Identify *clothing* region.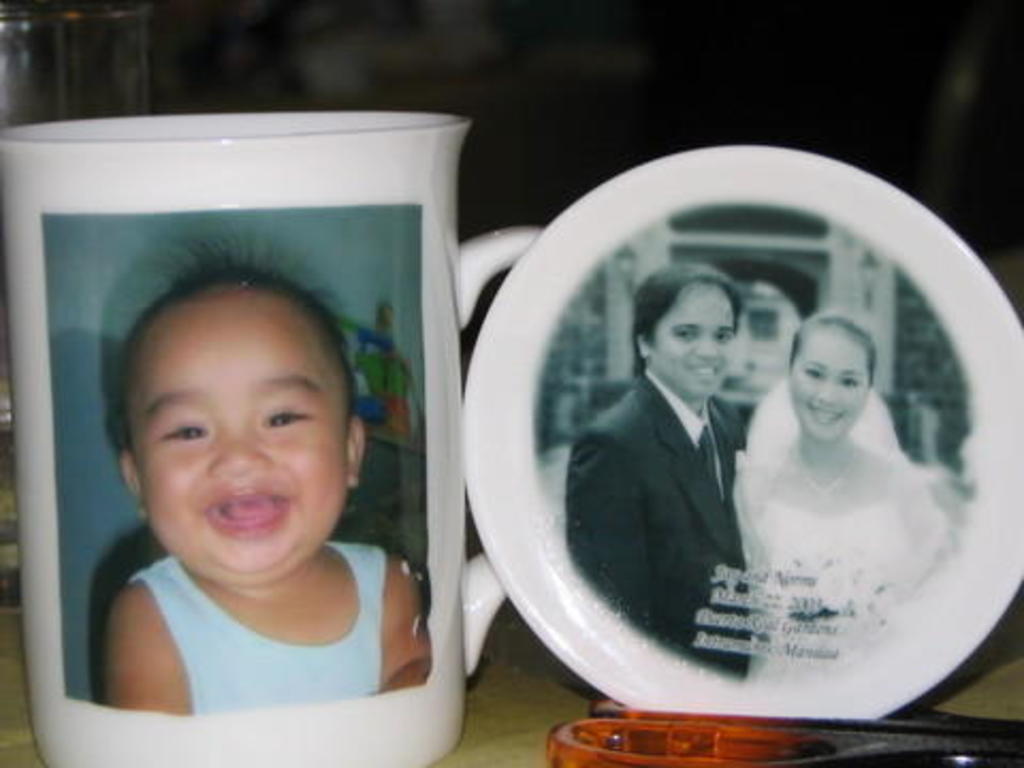
Region: select_region(79, 548, 450, 734).
